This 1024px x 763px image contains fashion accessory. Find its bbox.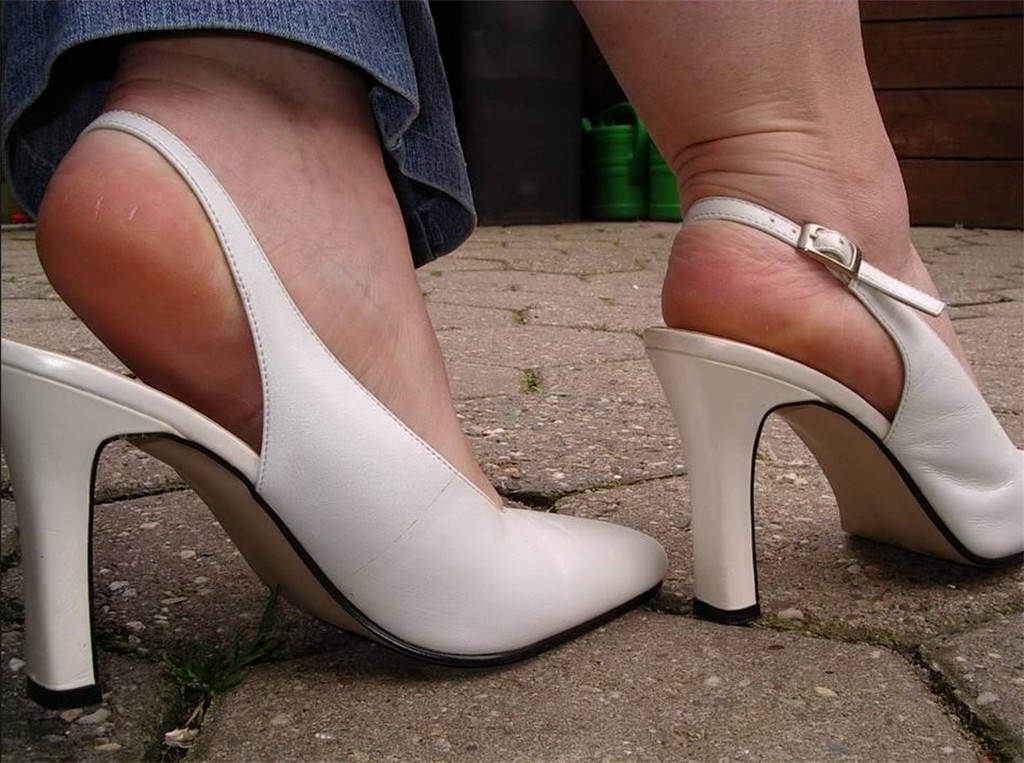
(638,188,1023,626).
